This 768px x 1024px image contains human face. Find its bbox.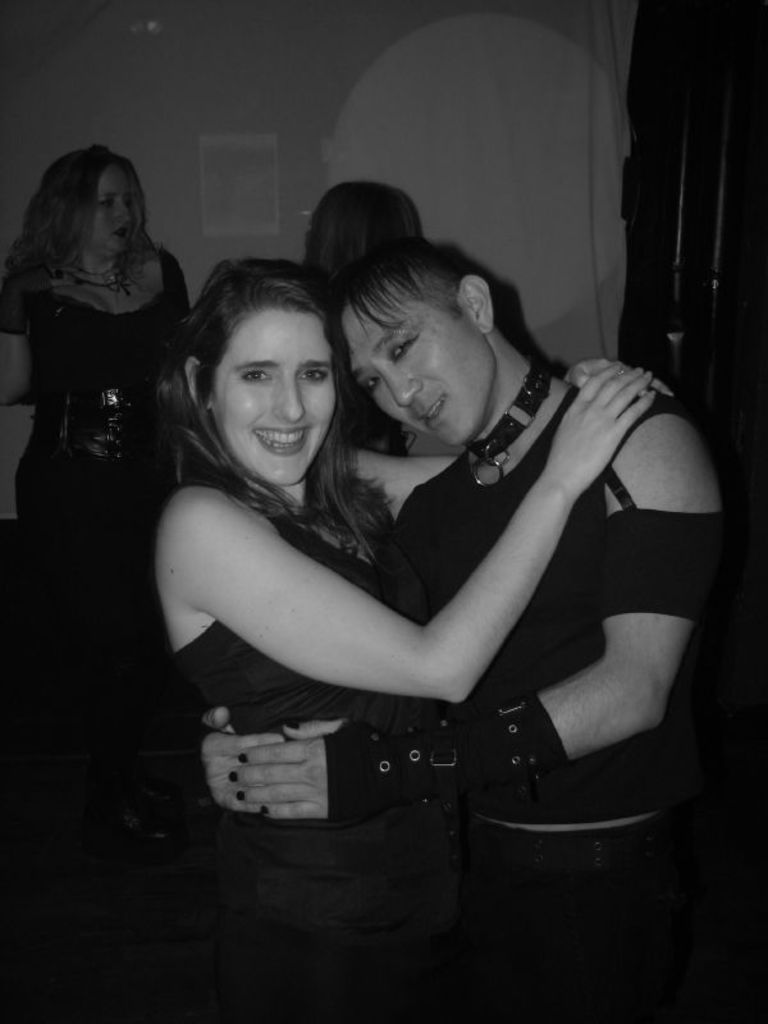
box=[215, 307, 338, 490].
